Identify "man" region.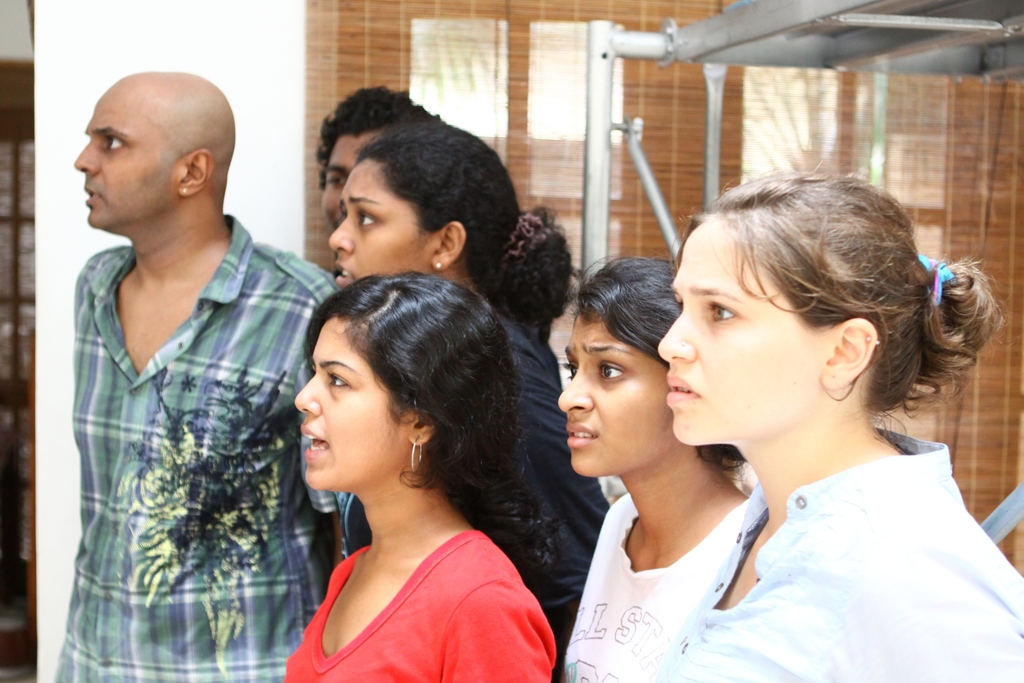
Region: 313/85/439/230.
